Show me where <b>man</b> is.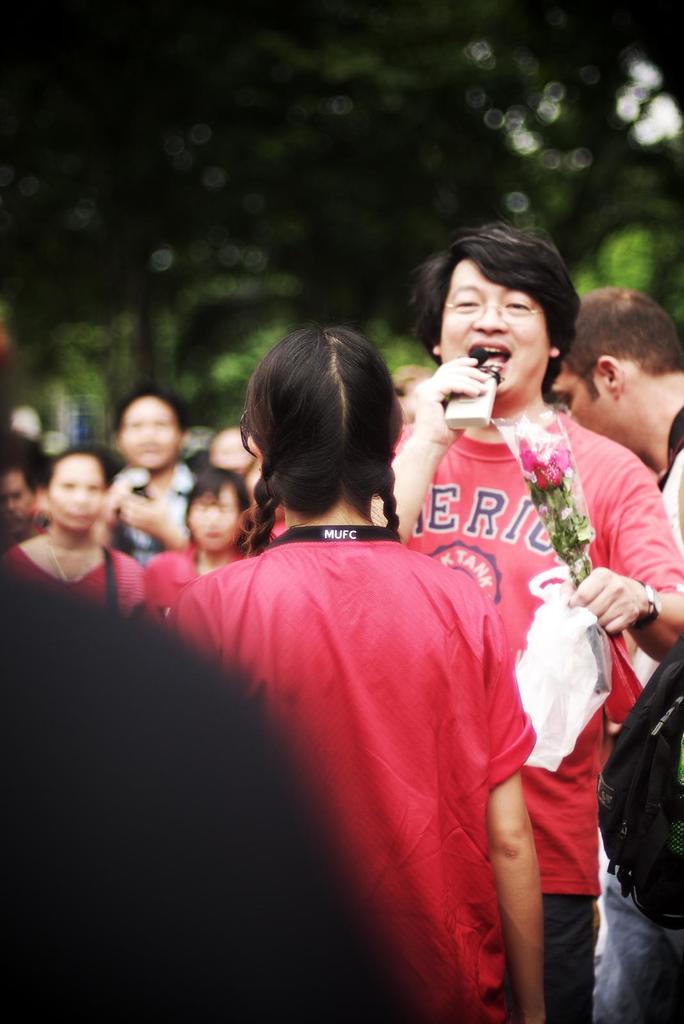
<b>man</b> is at (left=104, top=388, right=202, bottom=572).
